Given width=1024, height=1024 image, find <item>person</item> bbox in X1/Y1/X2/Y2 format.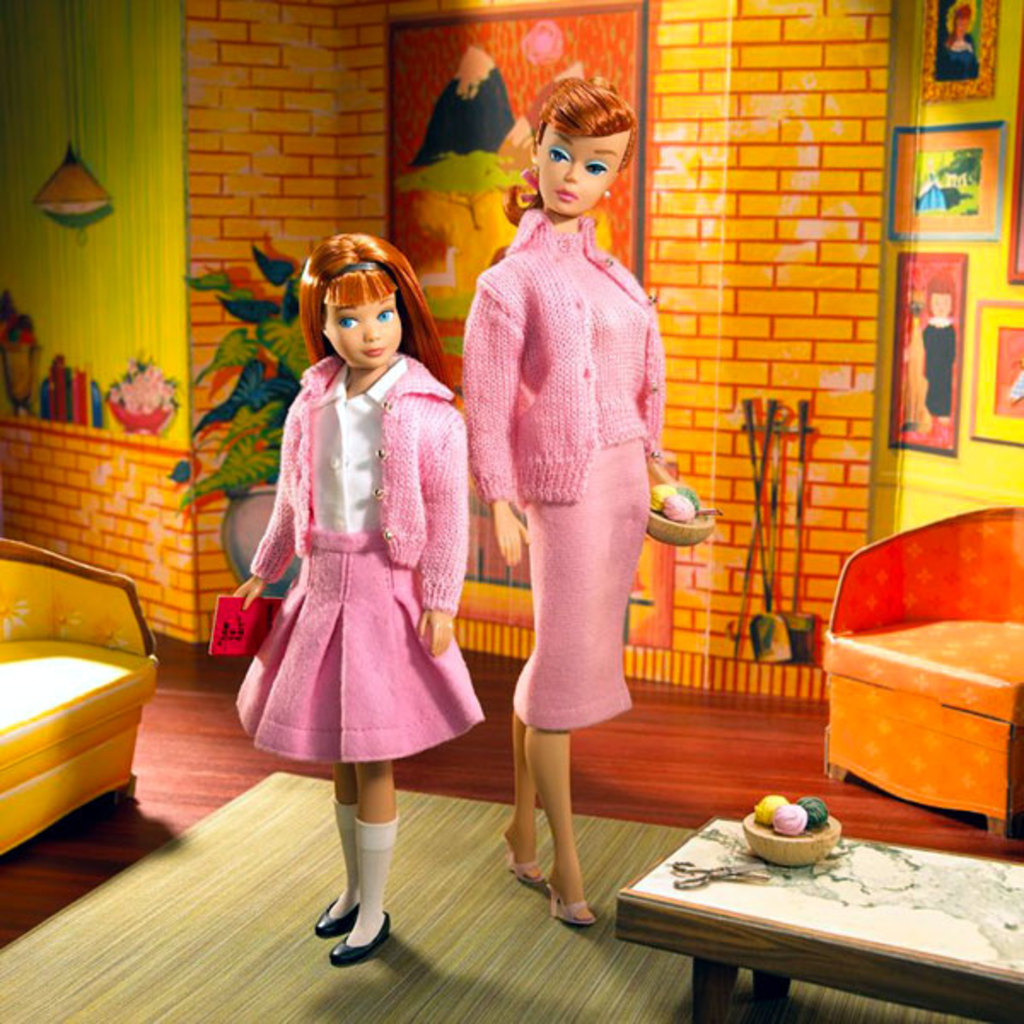
452/82/695/899.
